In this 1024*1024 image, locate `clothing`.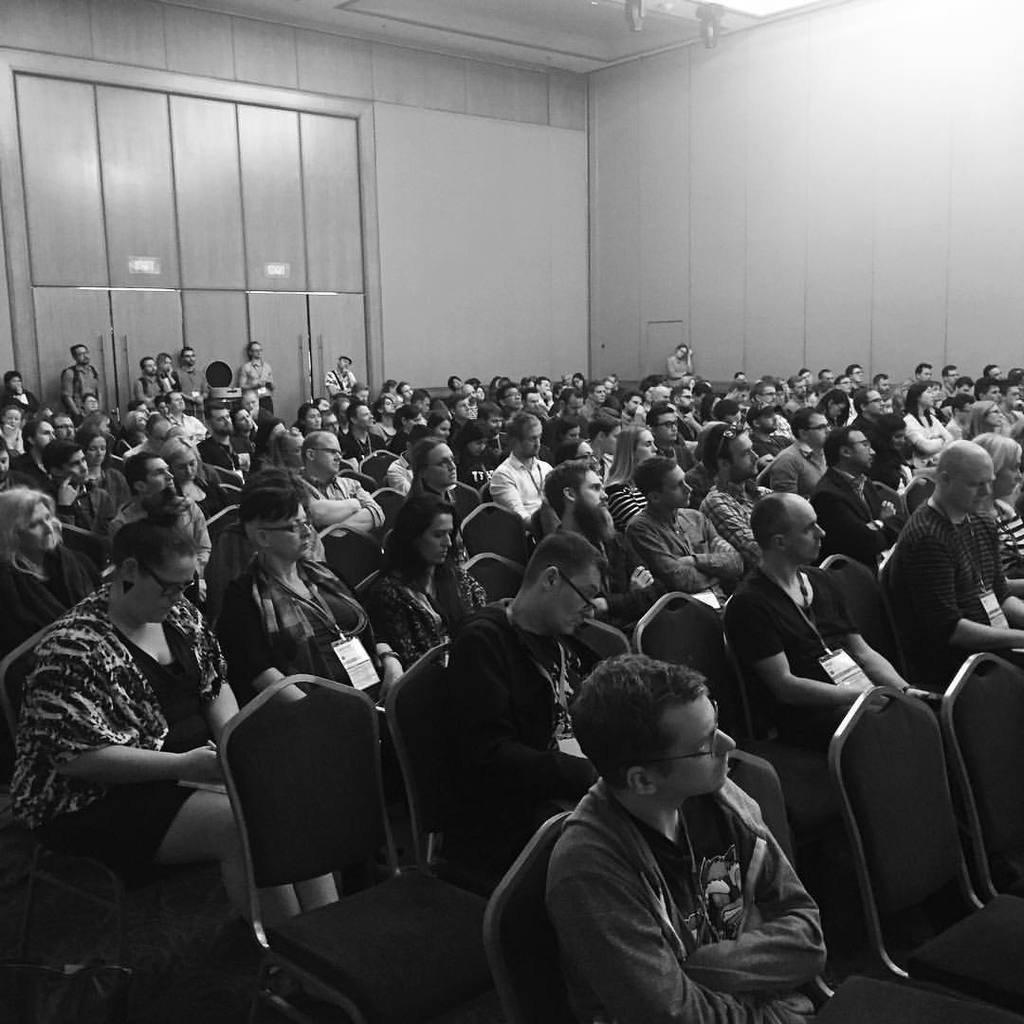
Bounding box: <box>321,369,354,390</box>.
